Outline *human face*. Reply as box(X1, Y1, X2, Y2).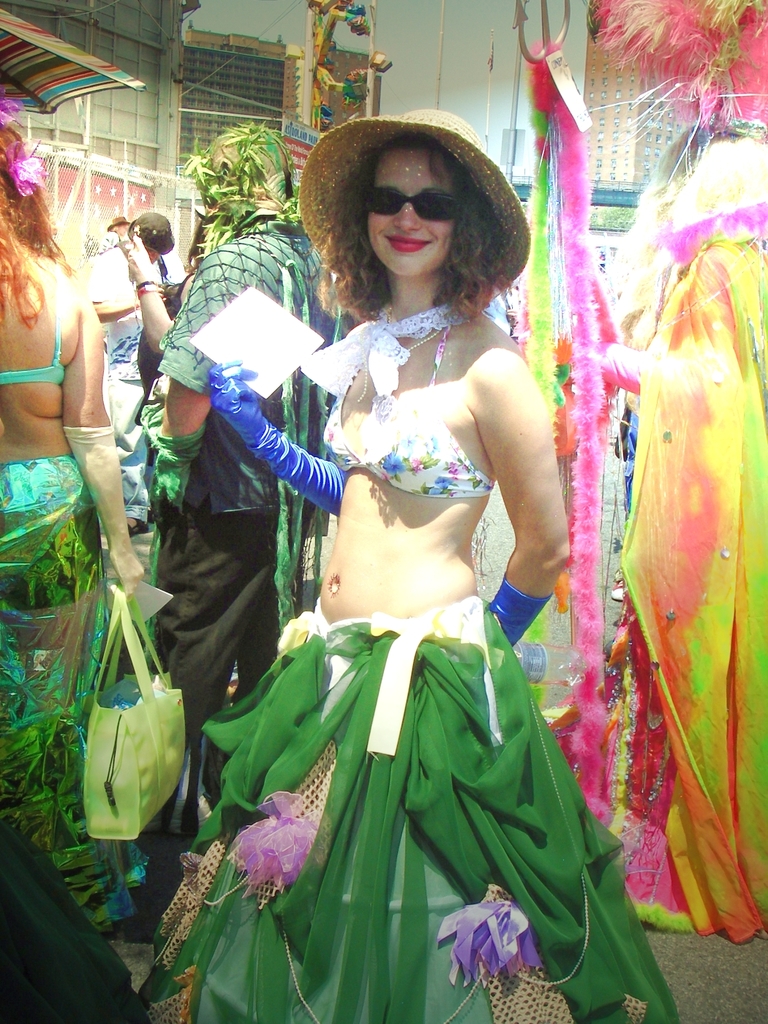
box(367, 151, 455, 279).
